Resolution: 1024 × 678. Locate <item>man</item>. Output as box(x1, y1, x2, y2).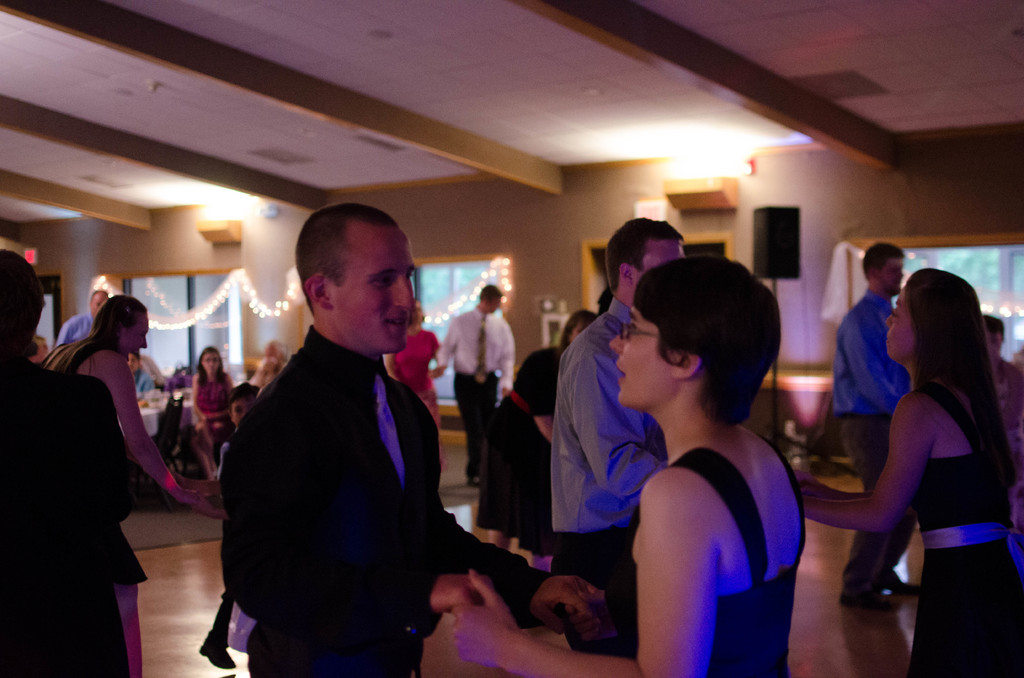
box(201, 188, 476, 677).
